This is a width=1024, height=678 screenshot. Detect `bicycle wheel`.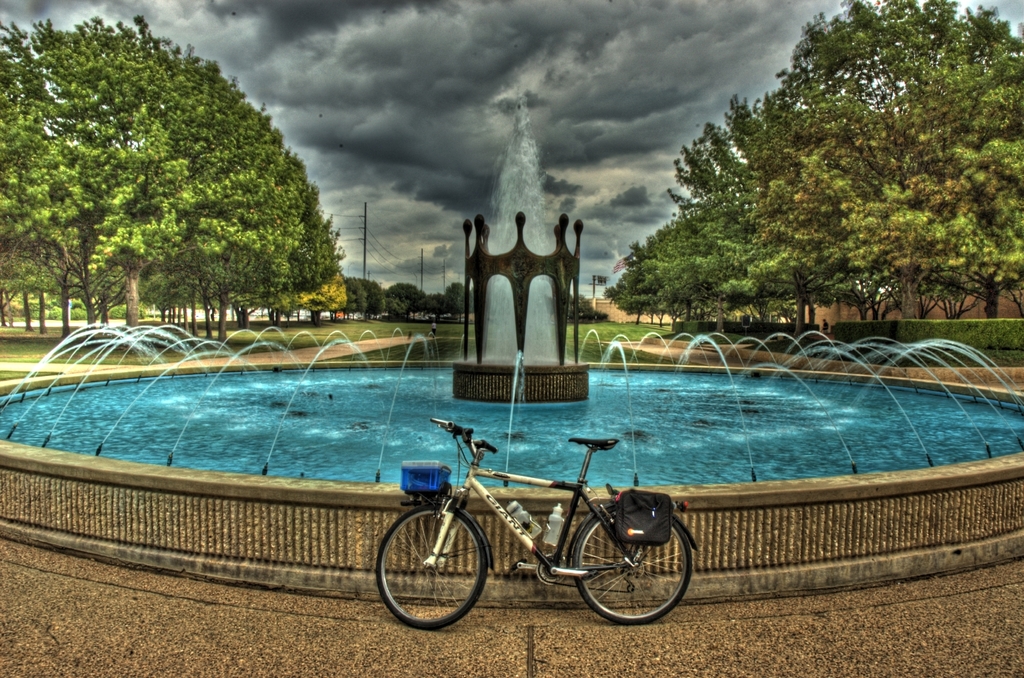
{"x1": 382, "y1": 511, "x2": 495, "y2": 635}.
